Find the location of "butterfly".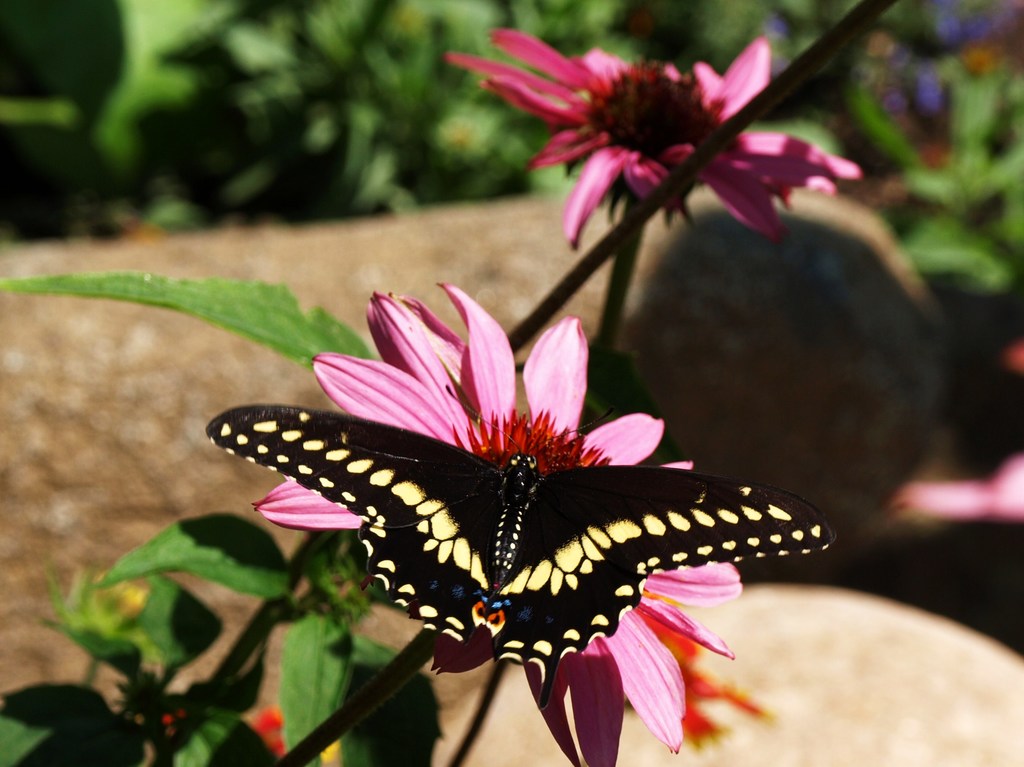
Location: bbox(301, 374, 797, 698).
